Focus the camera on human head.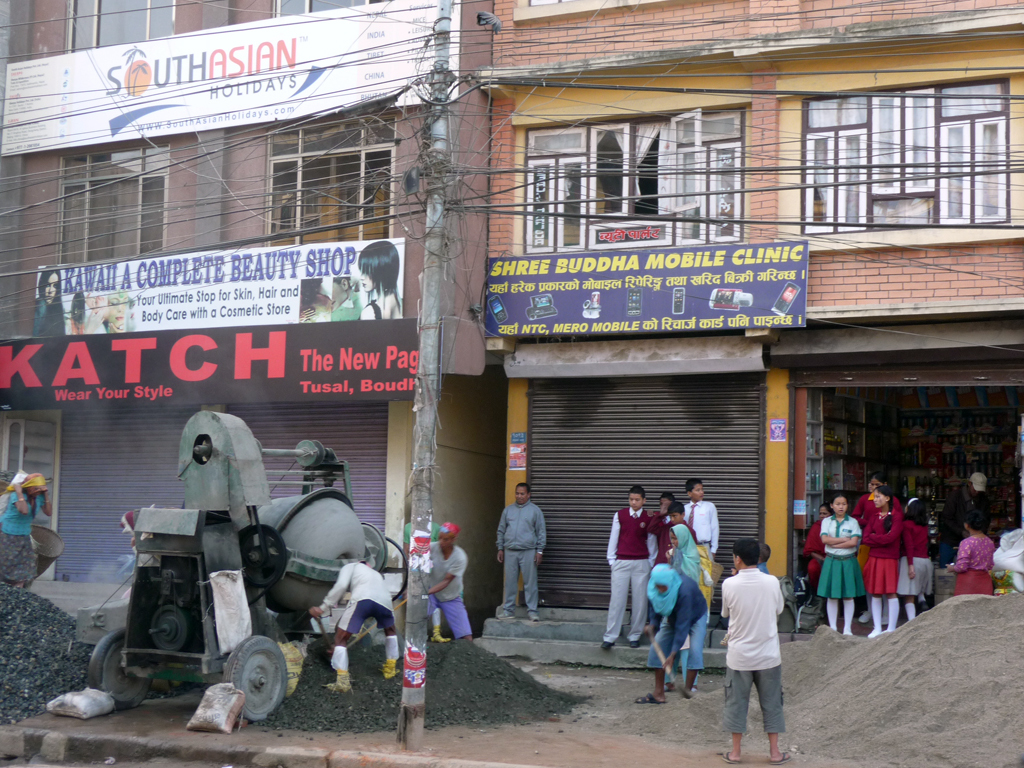
Focus region: <bbox>437, 519, 459, 553</bbox>.
